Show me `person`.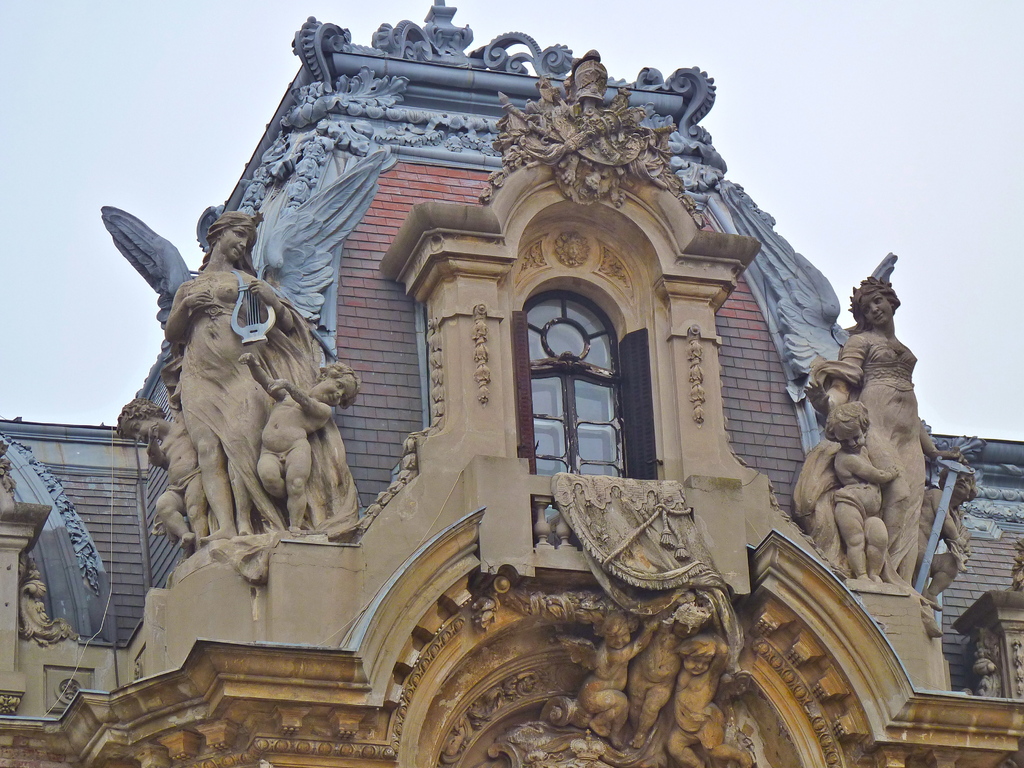
`person` is here: (824, 404, 895, 582).
